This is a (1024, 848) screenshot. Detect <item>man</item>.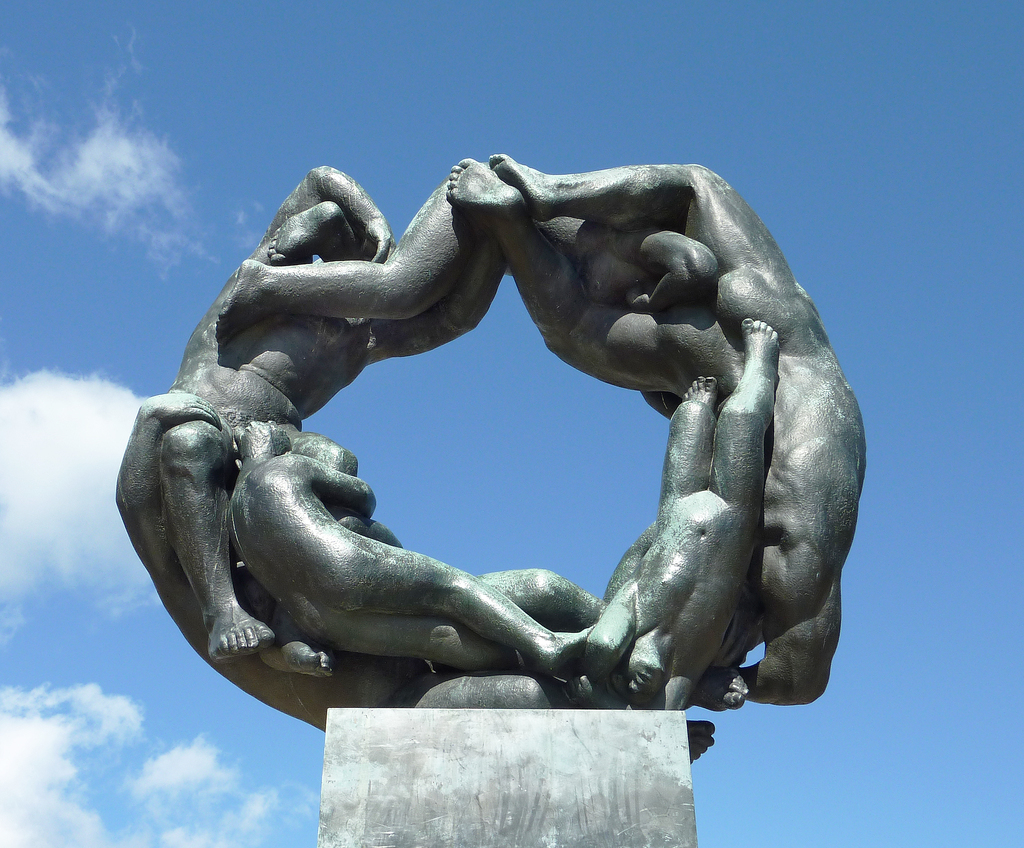
212 156 678 353.
